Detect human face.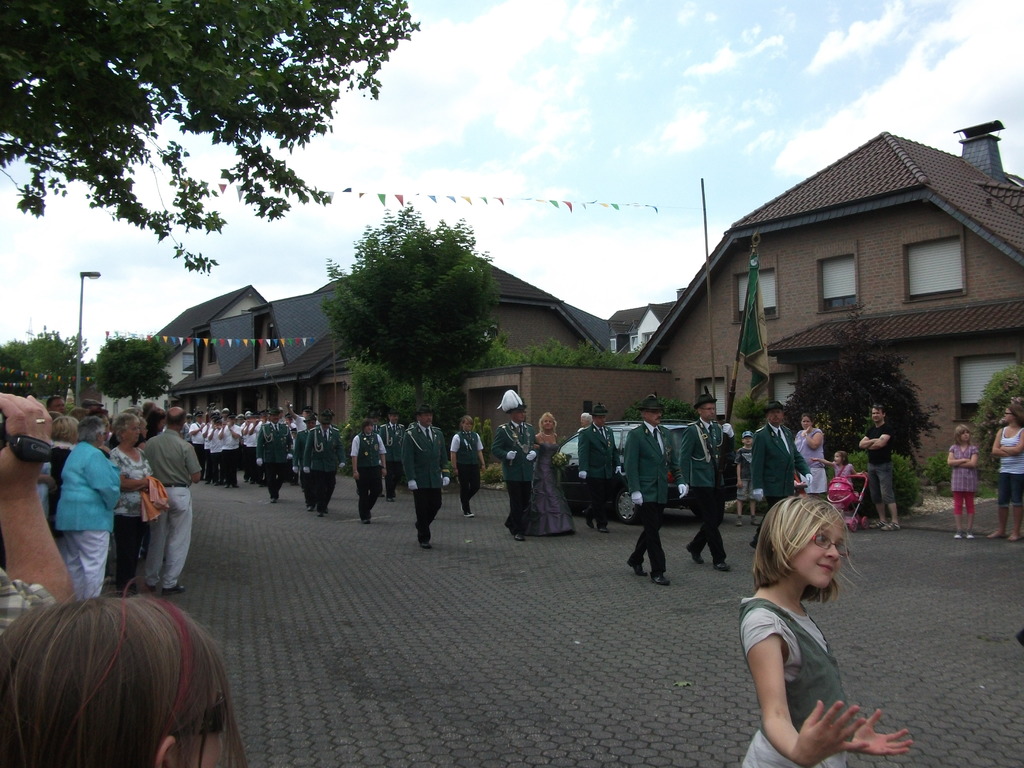
Detected at {"left": 418, "top": 410, "right": 434, "bottom": 426}.
